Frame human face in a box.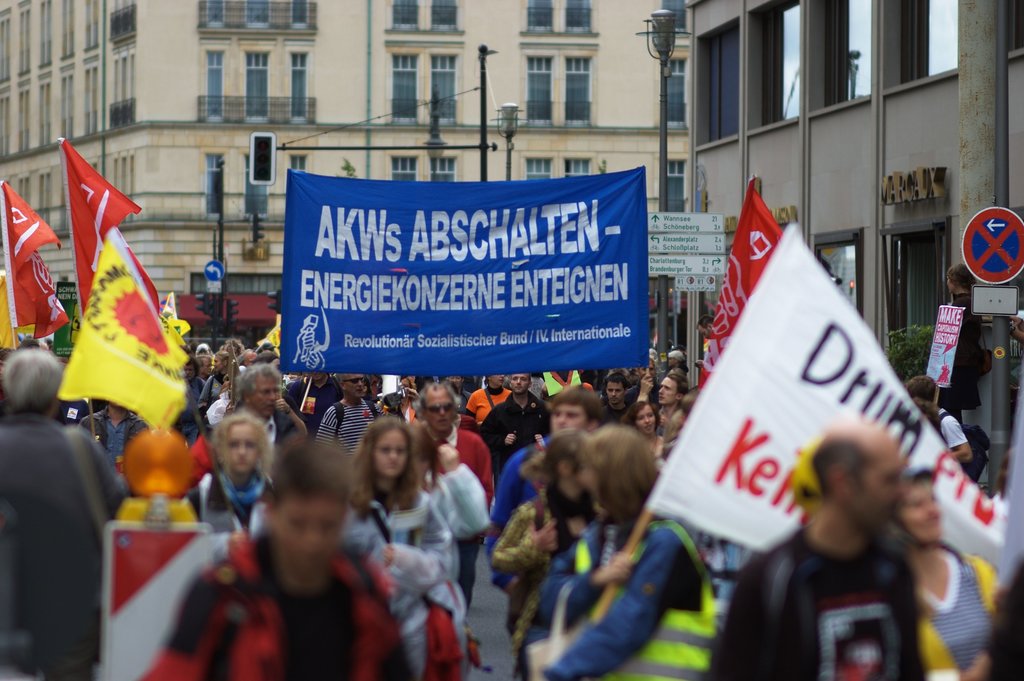
[633, 402, 657, 433].
